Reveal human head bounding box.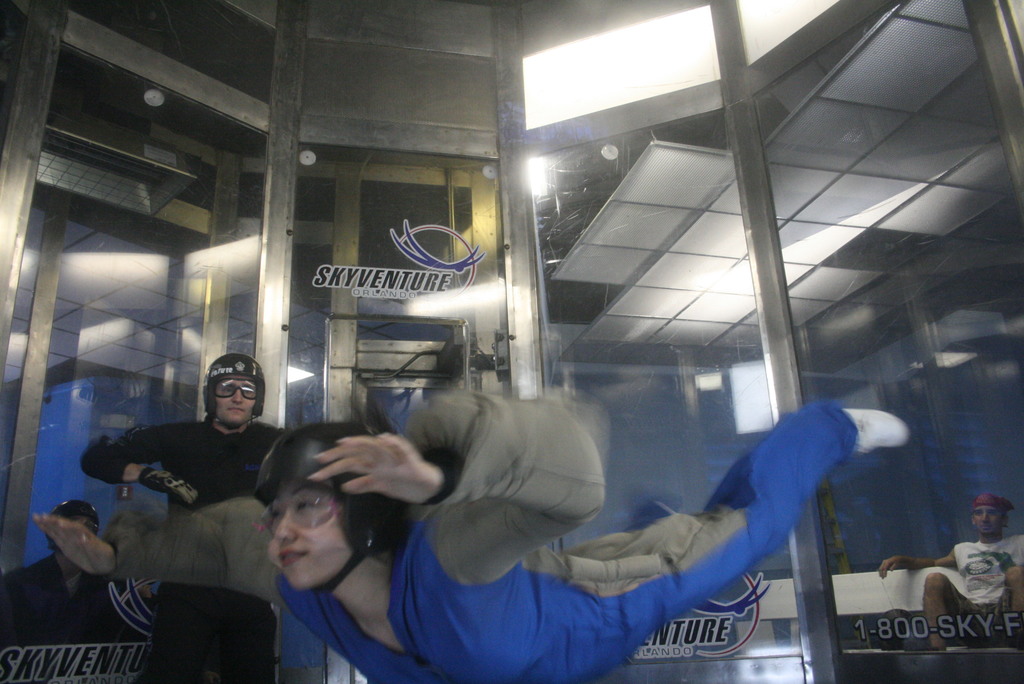
Revealed: Rect(968, 489, 1012, 541).
